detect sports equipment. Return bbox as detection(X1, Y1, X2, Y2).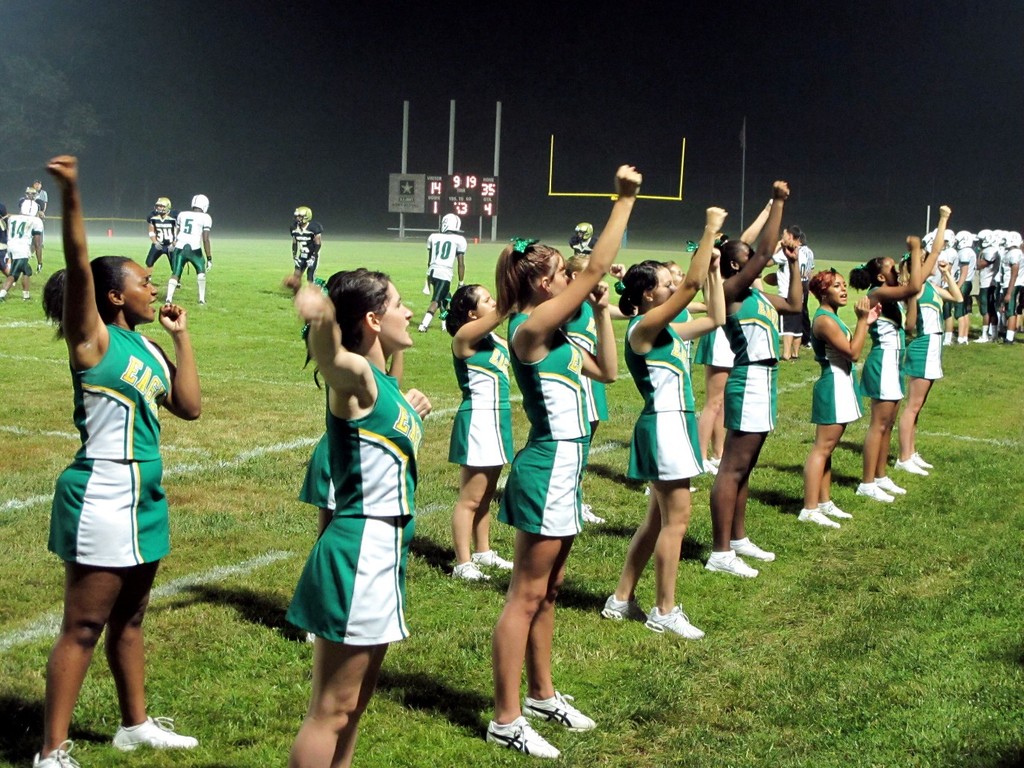
detection(572, 220, 591, 241).
